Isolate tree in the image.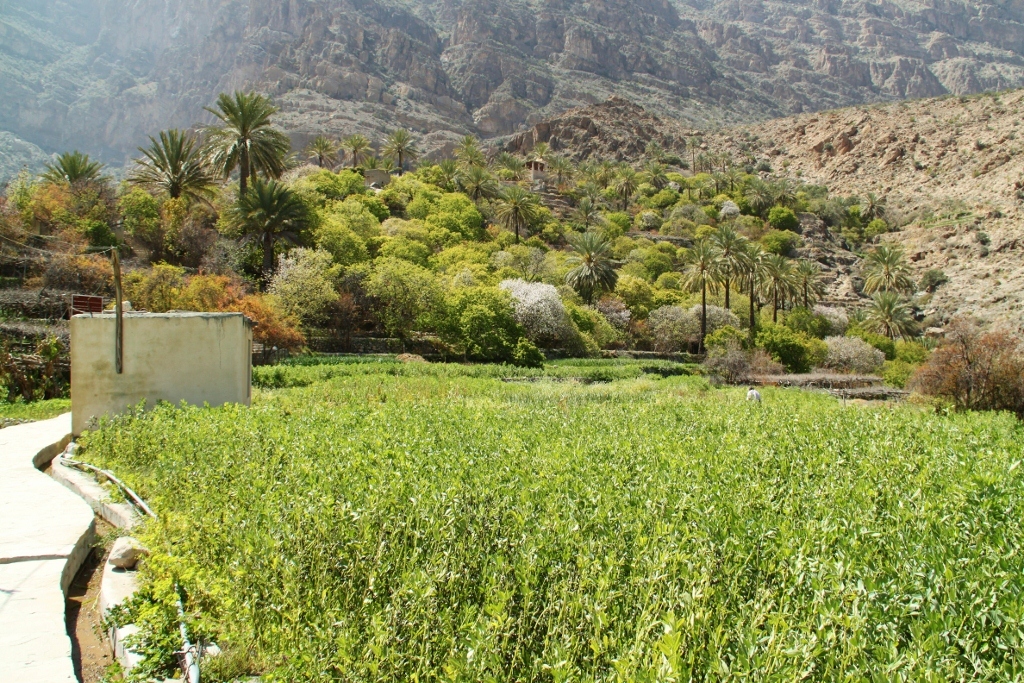
Isolated region: 534 142 547 161.
